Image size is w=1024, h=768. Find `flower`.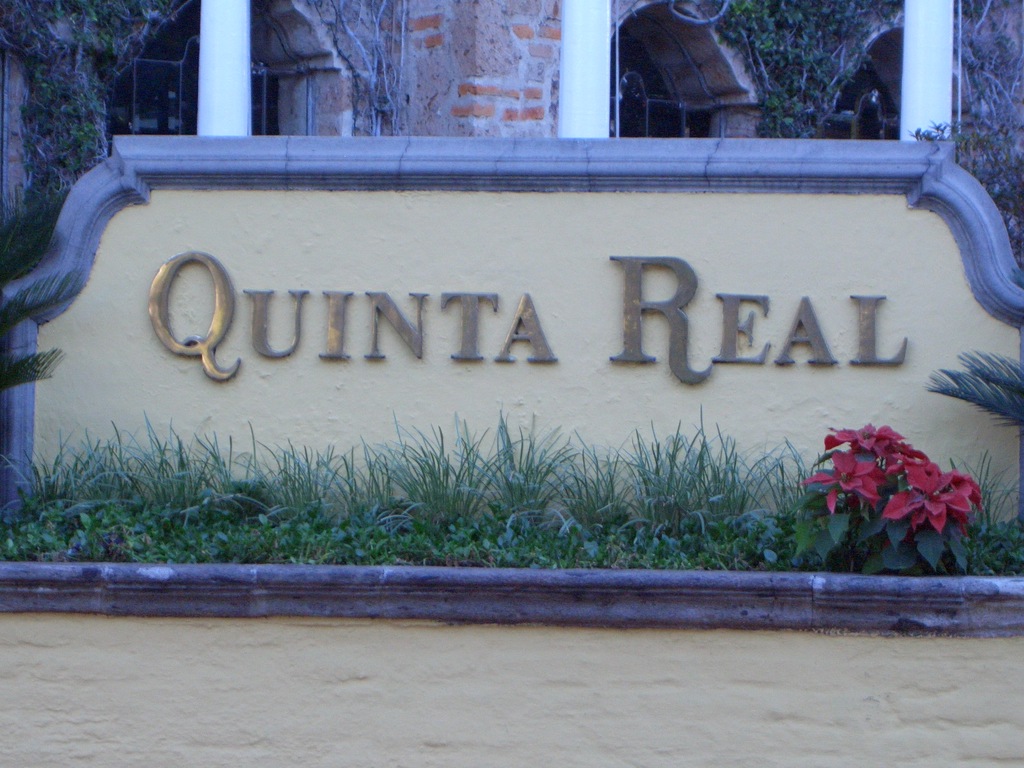
(822,423,900,460).
